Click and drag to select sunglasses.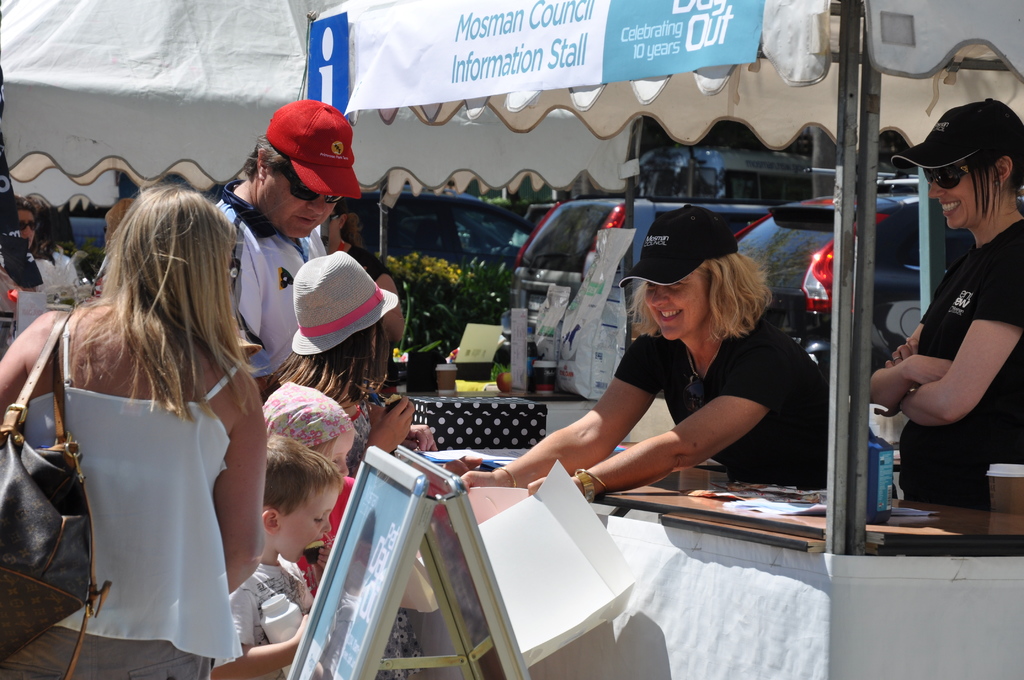
Selection: <bbox>230, 258, 241, 288</bbox>.
